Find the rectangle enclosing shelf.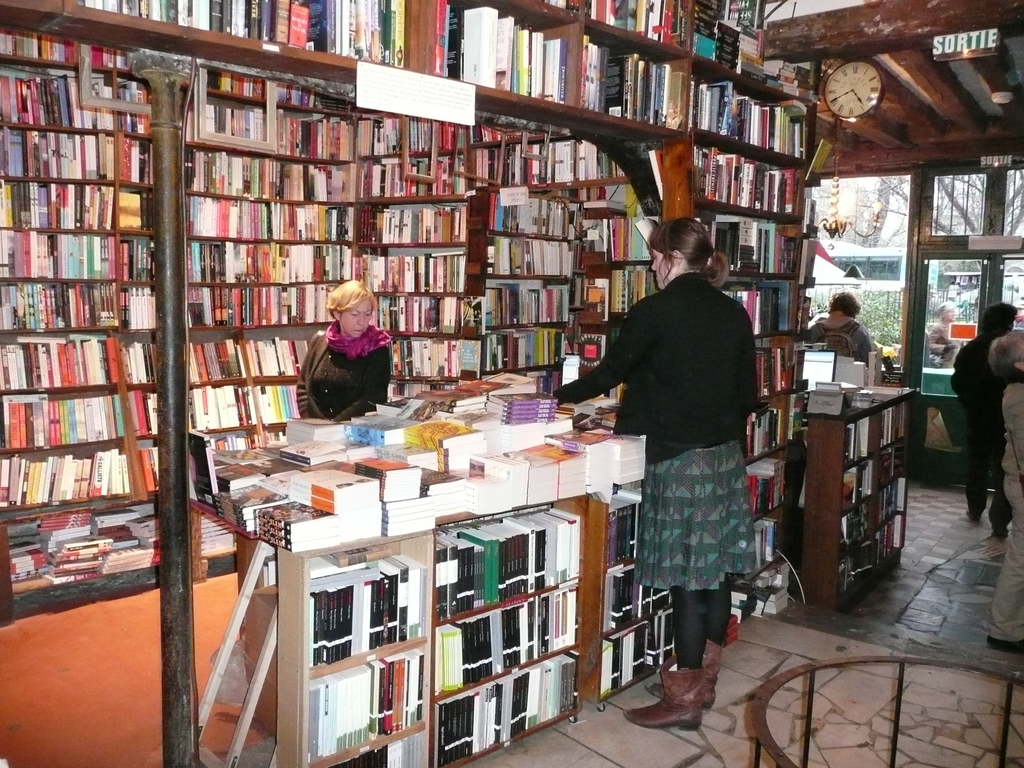
bbox(355, 201, 469, 237).
